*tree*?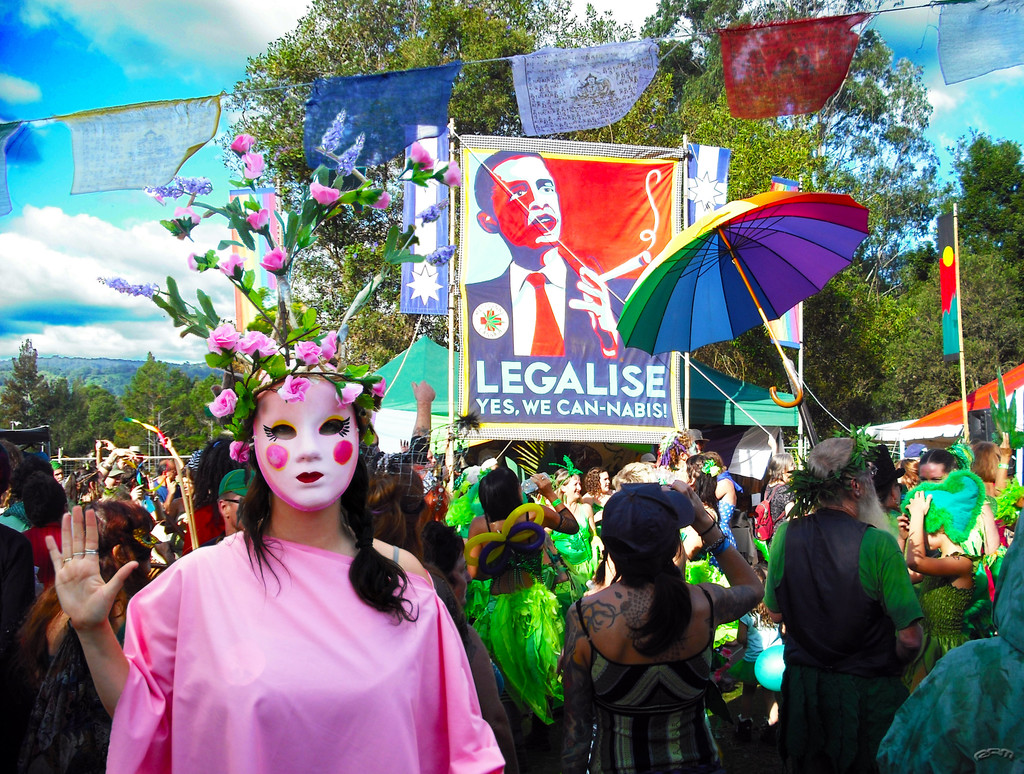
206:0:557:315
